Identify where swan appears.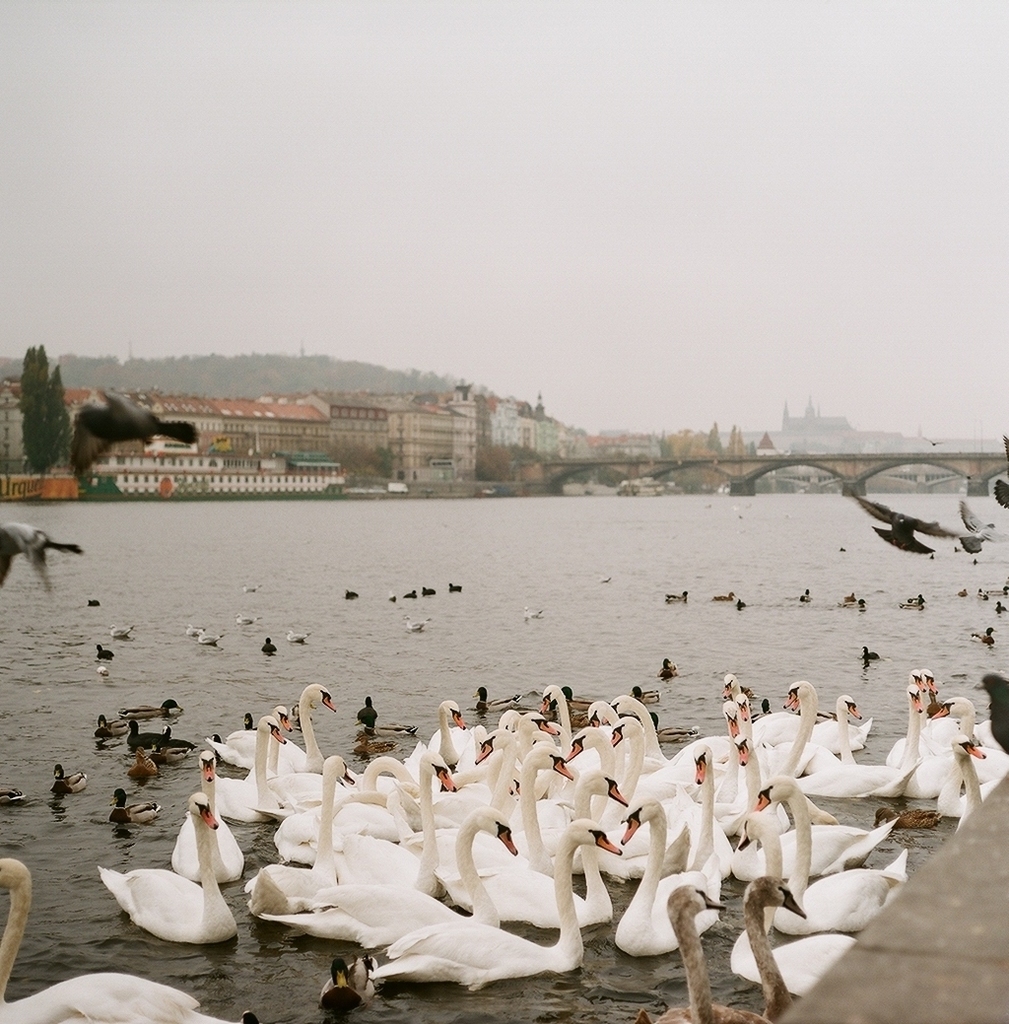
Appears at detection(910, 590, 924, 600).
